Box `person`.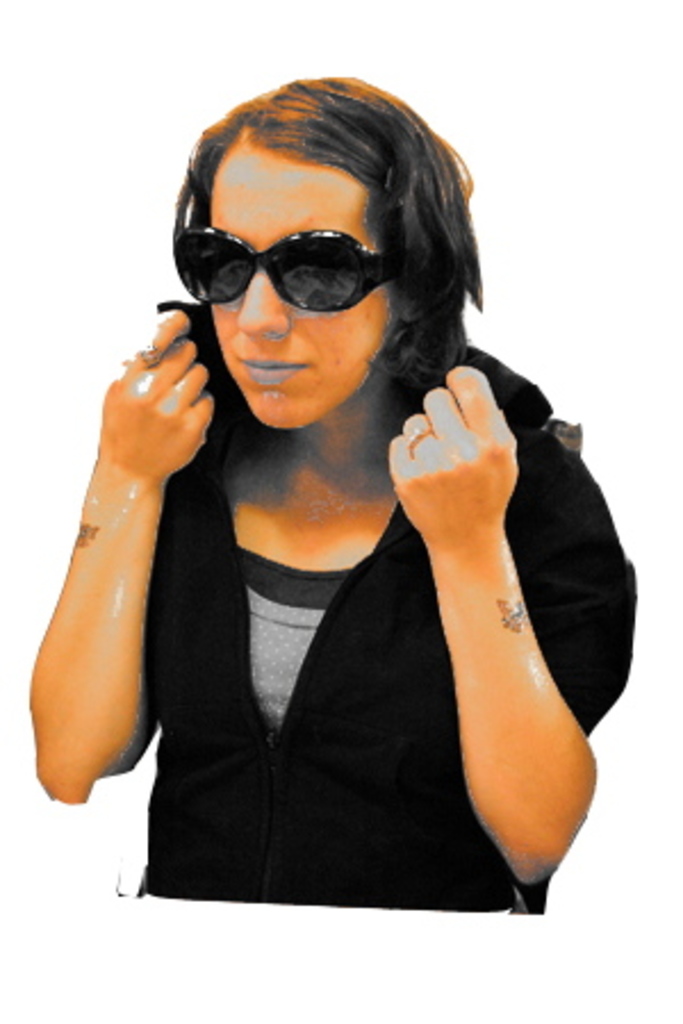
{"x1": 55, "y1": 73, "x2": 619, "y2": 919}.
